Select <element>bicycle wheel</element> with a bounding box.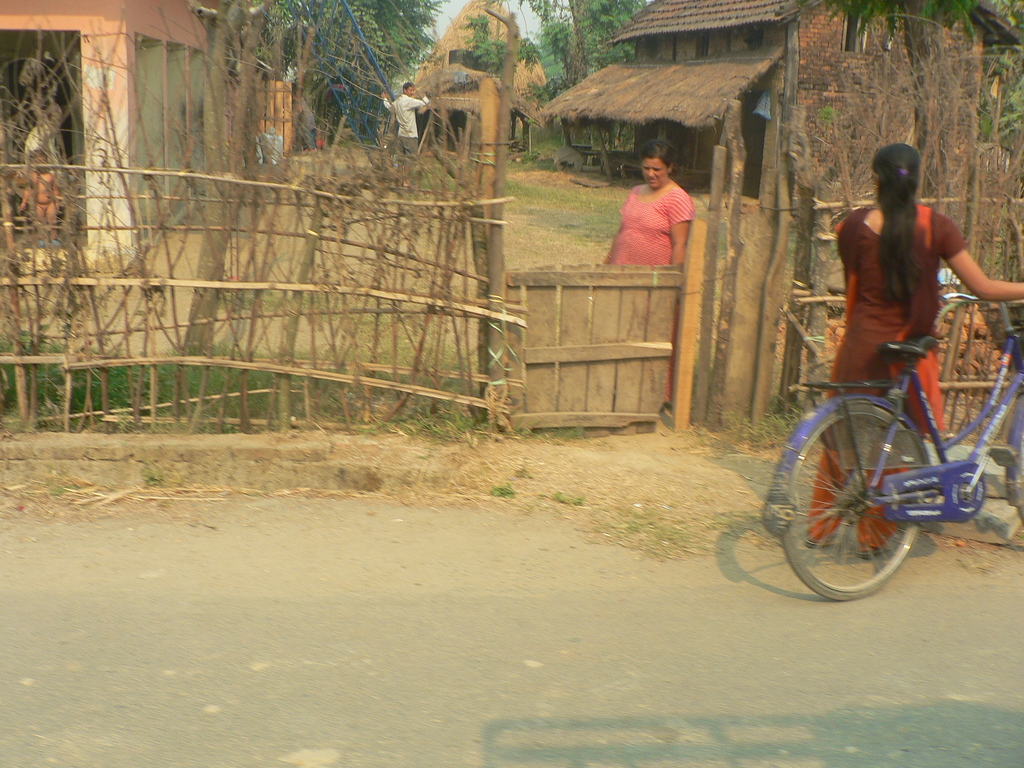
detection(775, 414, 975, 607).
